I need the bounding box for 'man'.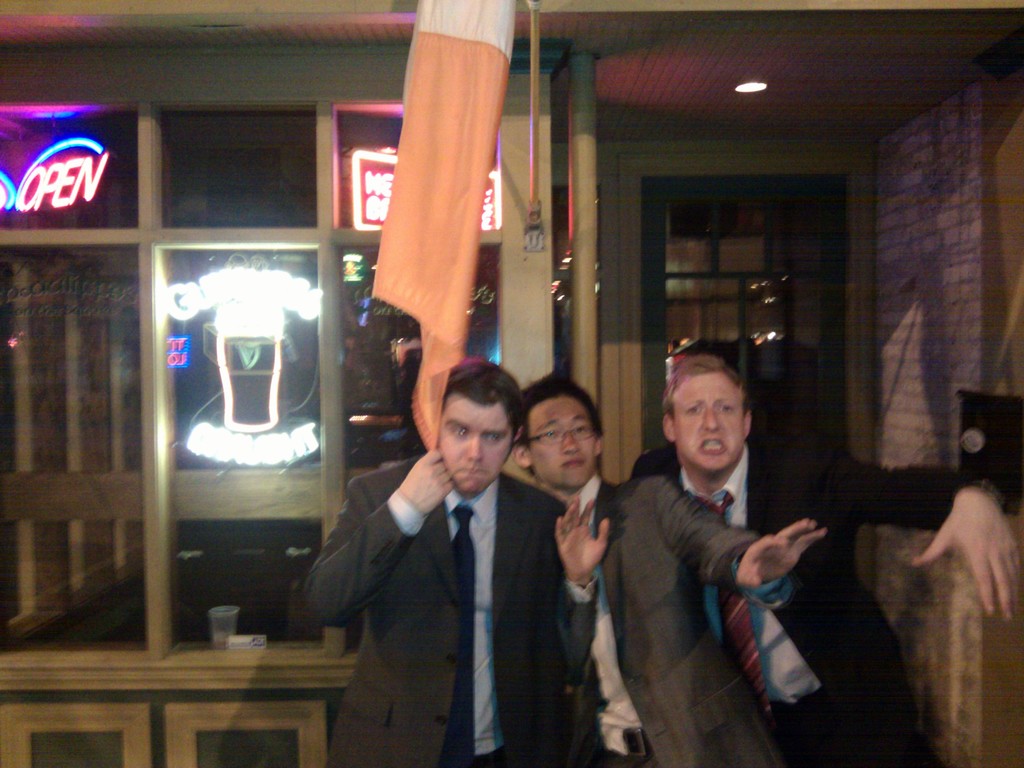
Here it is: x1=510, y1=369, x2=835, y2=767.
